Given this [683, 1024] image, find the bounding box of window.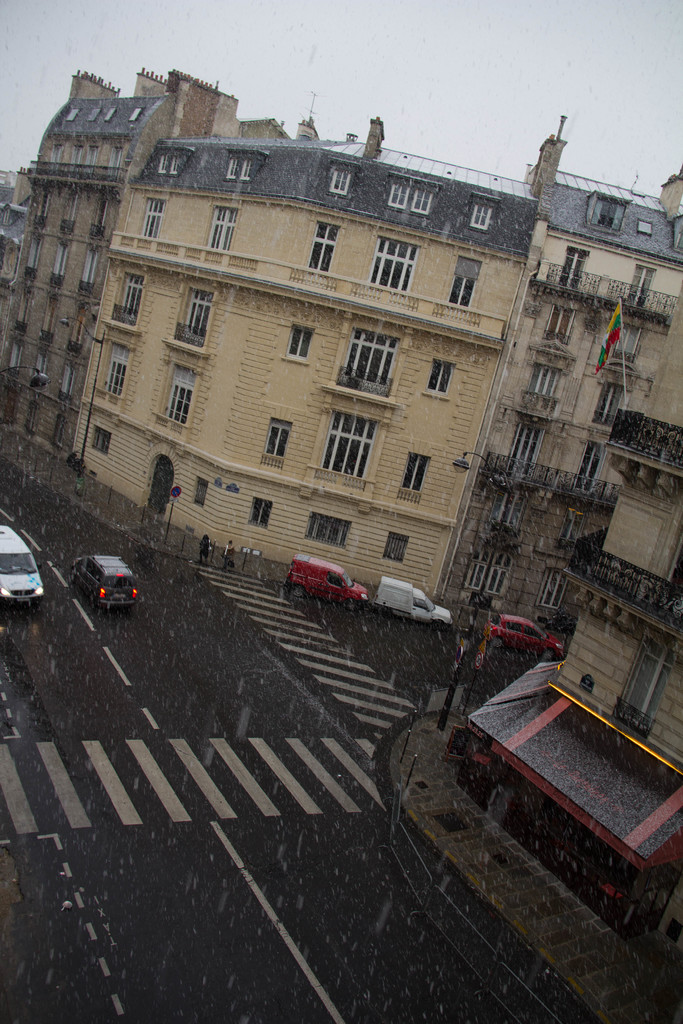
569:445:598:490.
